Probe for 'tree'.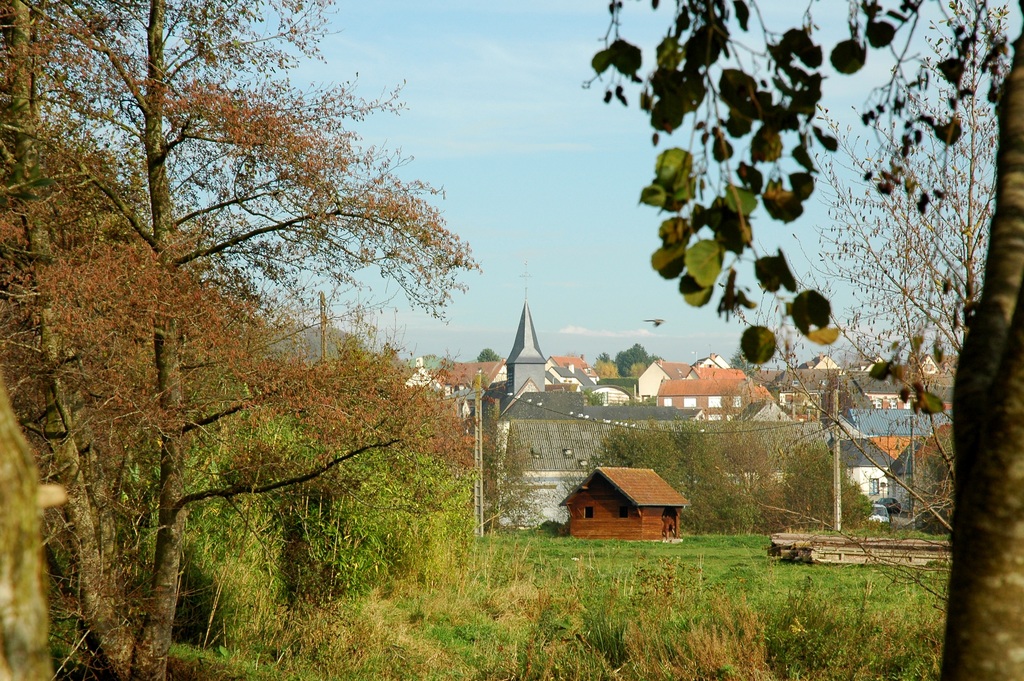
Probe result: locate(581, 0, 1023, 680).
